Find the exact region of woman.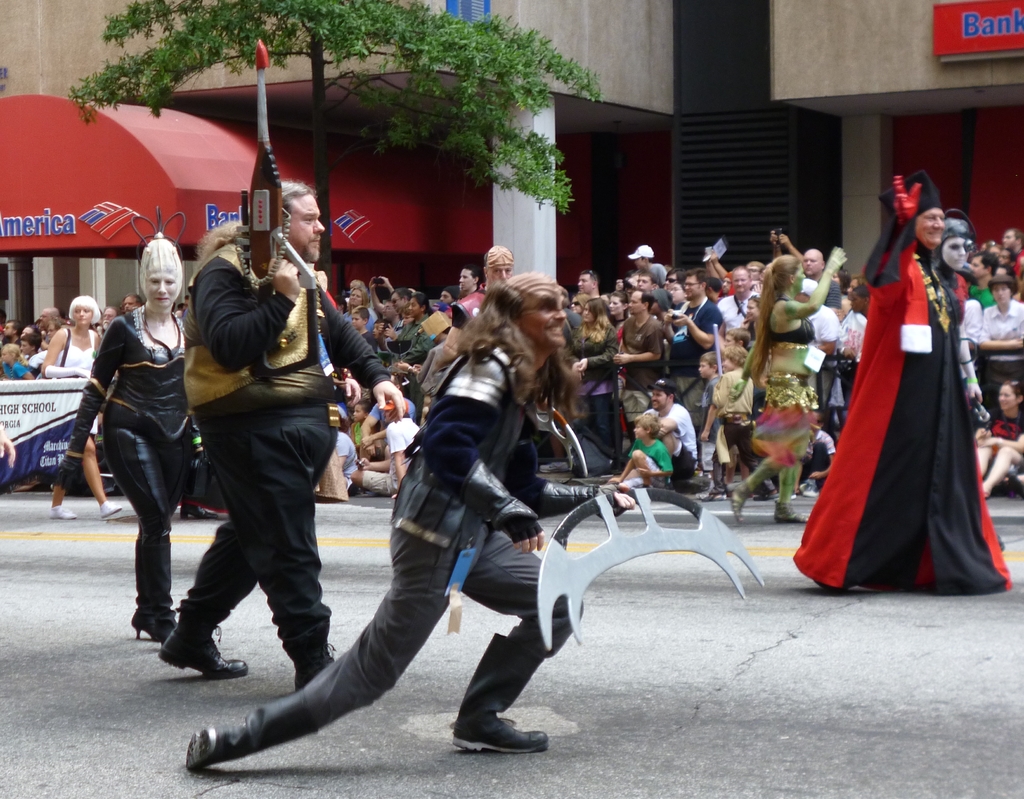
Exact region: <box>376,291,438,426</box>.
